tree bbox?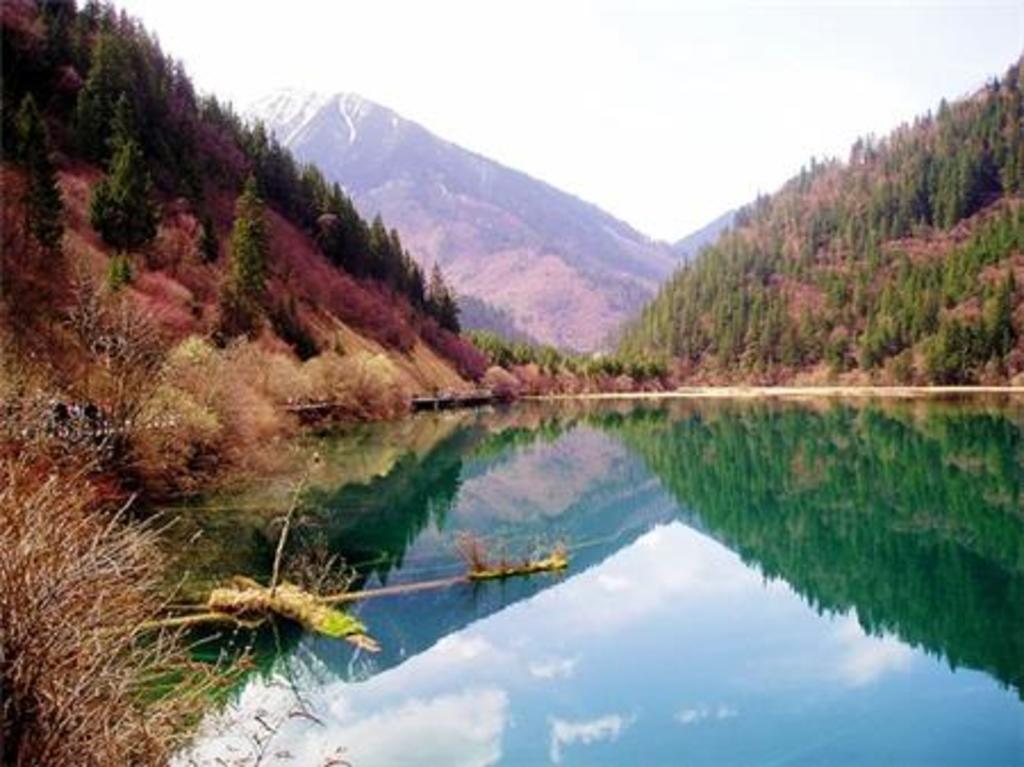
x1=20, y1=93, x2=59, y2=271
